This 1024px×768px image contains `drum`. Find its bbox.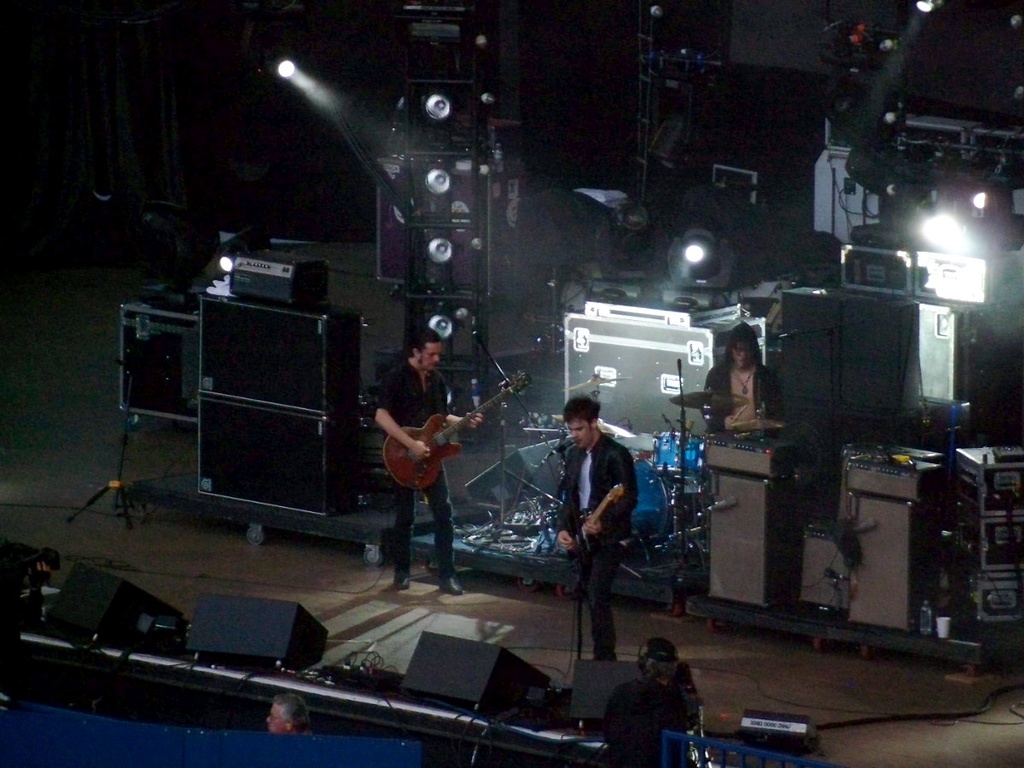
<box>647,426,707,494</box>.
